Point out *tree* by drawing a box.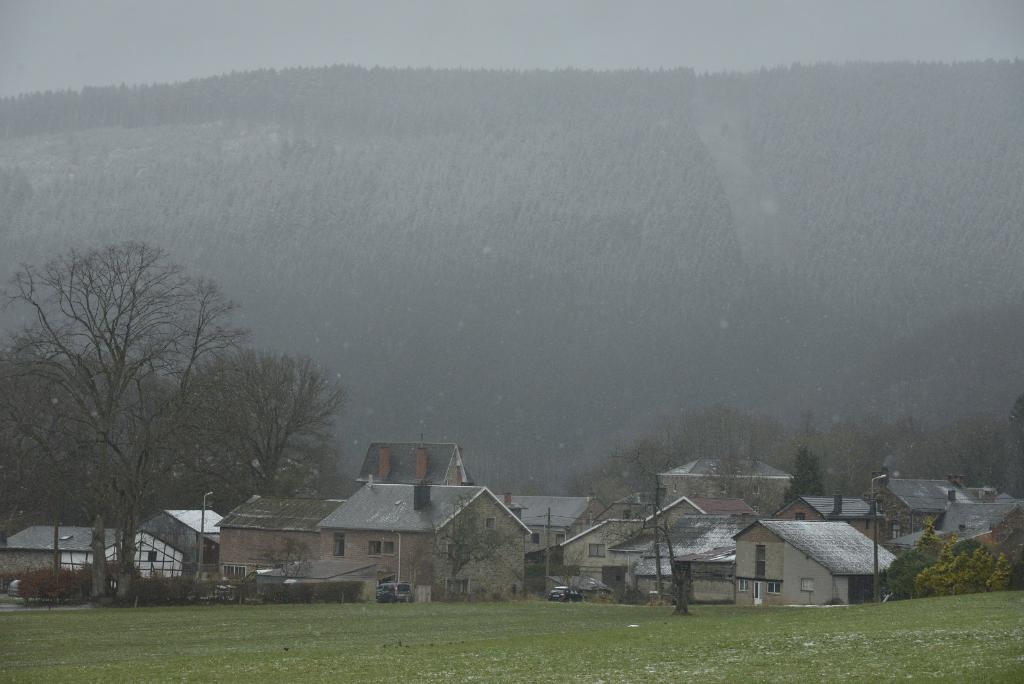
[x1=31, y1=208, x2=250, y2=607].
